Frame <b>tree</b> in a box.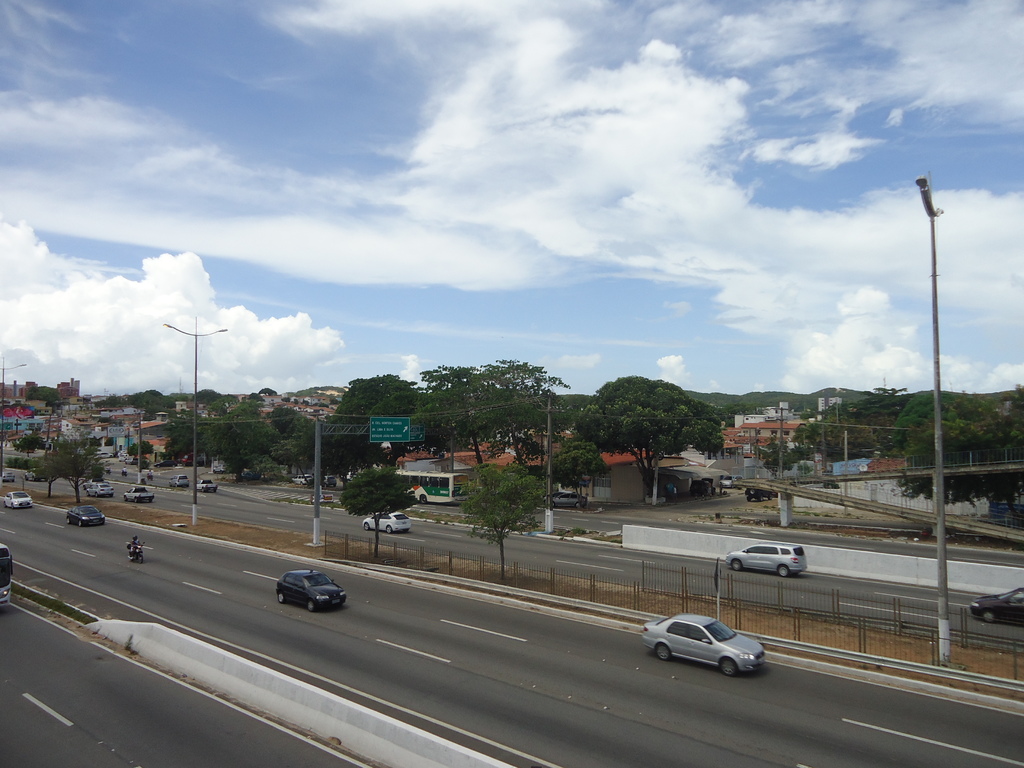
box=[111, 387, 168, 413].
